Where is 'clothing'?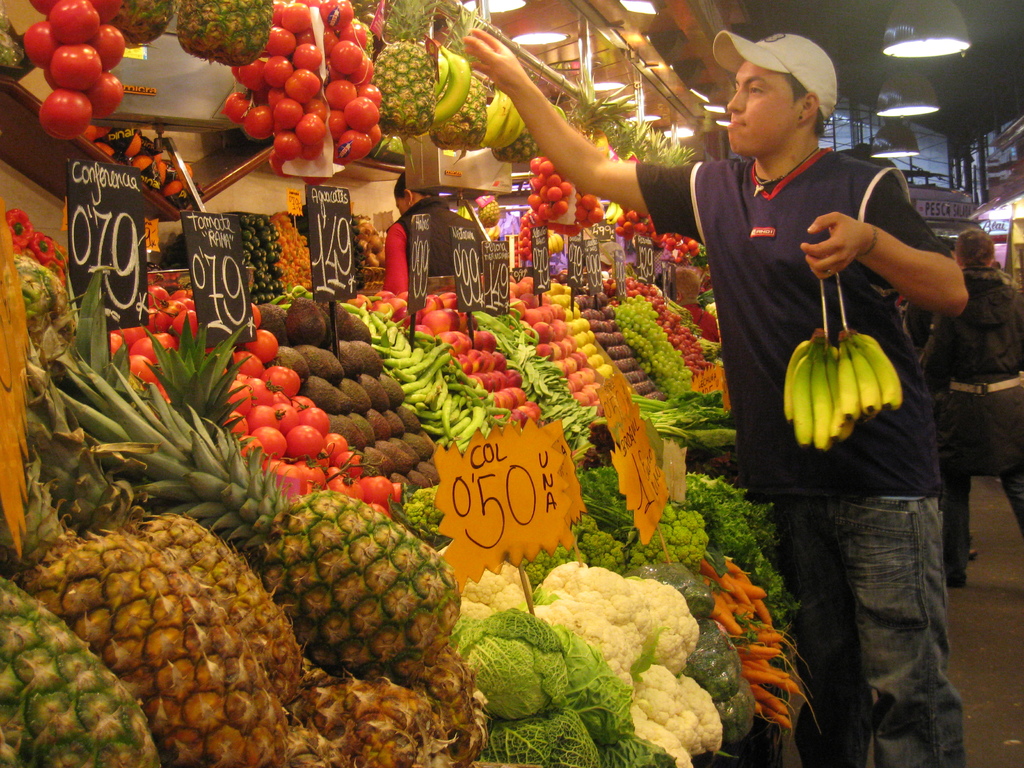
bbox=(636, 152, 963, 767).
